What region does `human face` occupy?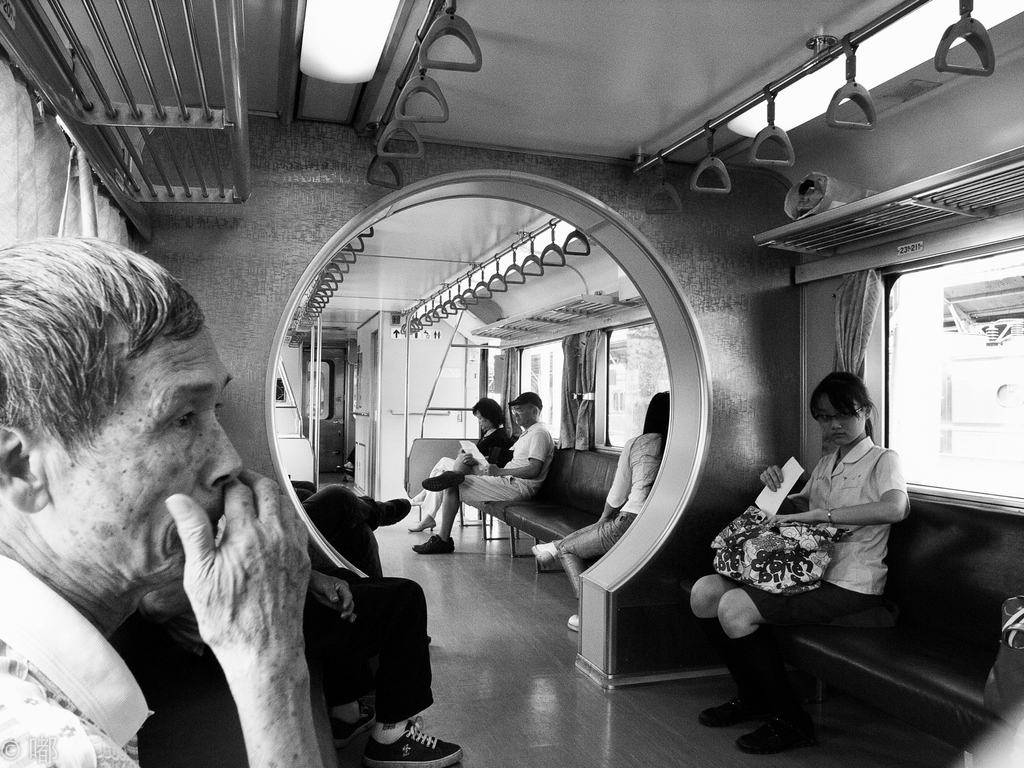
rect(515, 405, 533, 422).
